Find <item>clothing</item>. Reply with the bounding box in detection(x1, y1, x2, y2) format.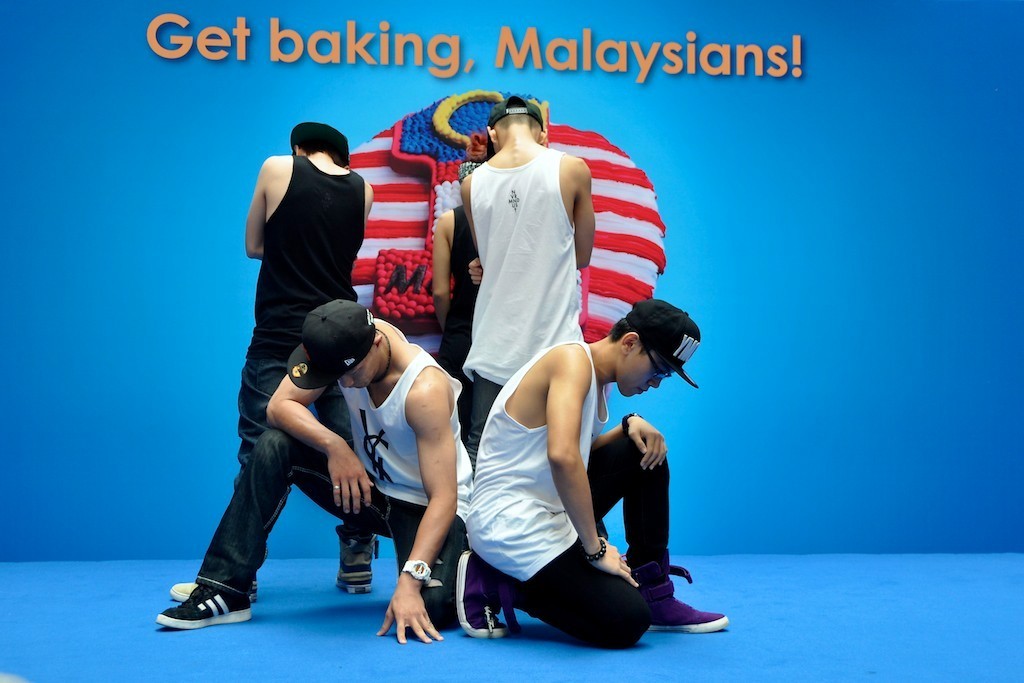
detection(461, 142, 587, 476).
